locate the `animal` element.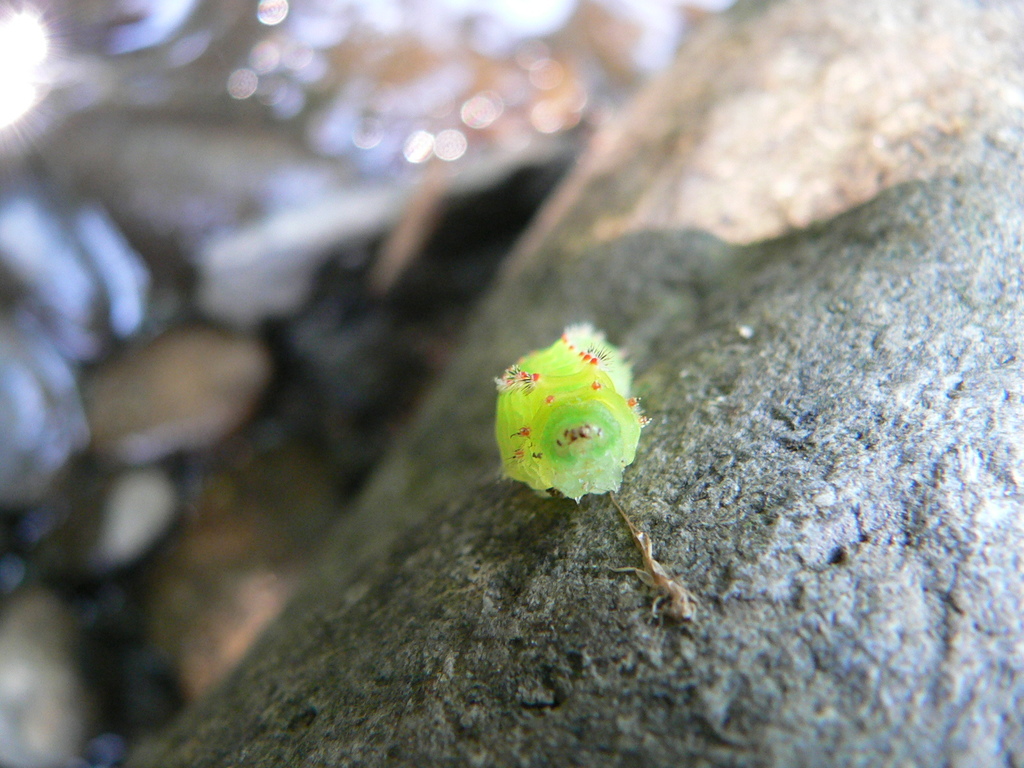
Element bbox: [left=489, top=319, right=651, bottom=502].
